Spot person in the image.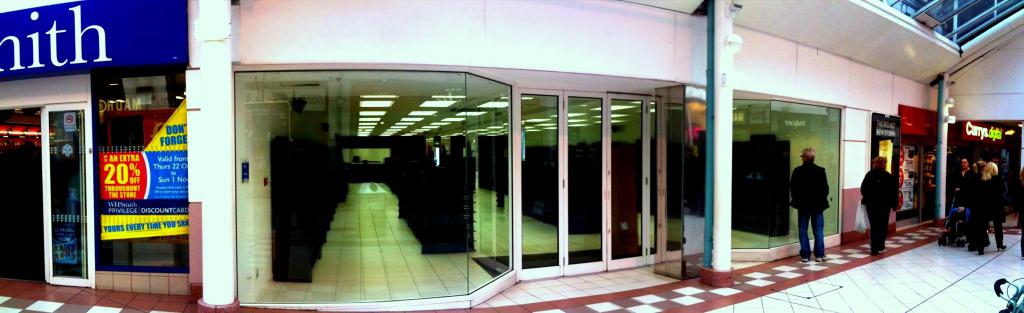
person found at locate(794, 147, 842, 261).
